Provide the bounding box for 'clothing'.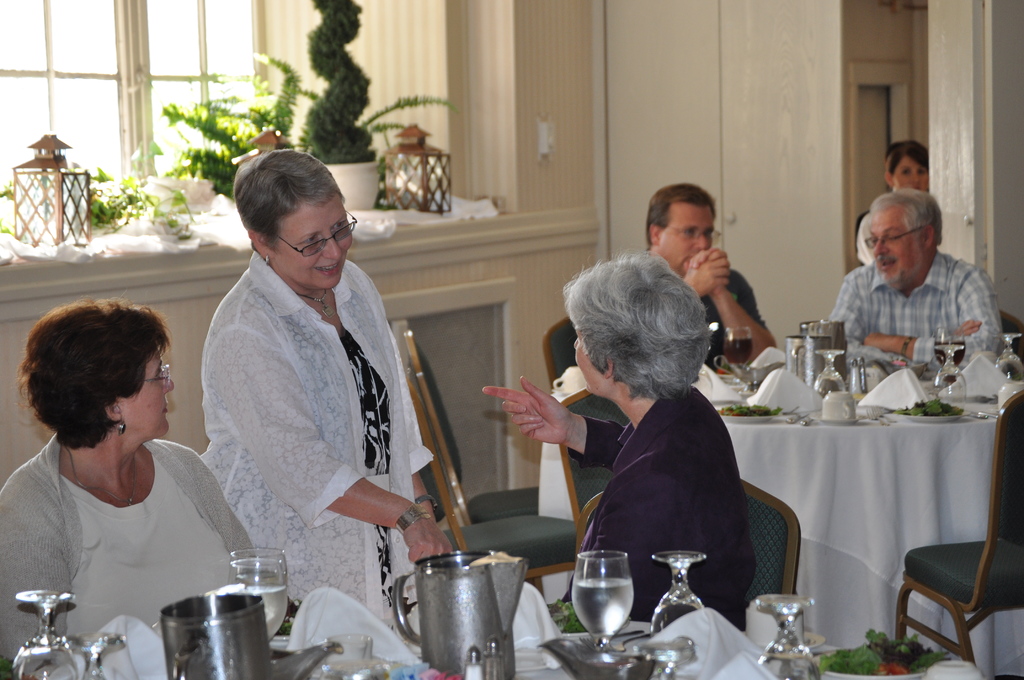
x1=521, y1=363, x2=758, y2=644.
